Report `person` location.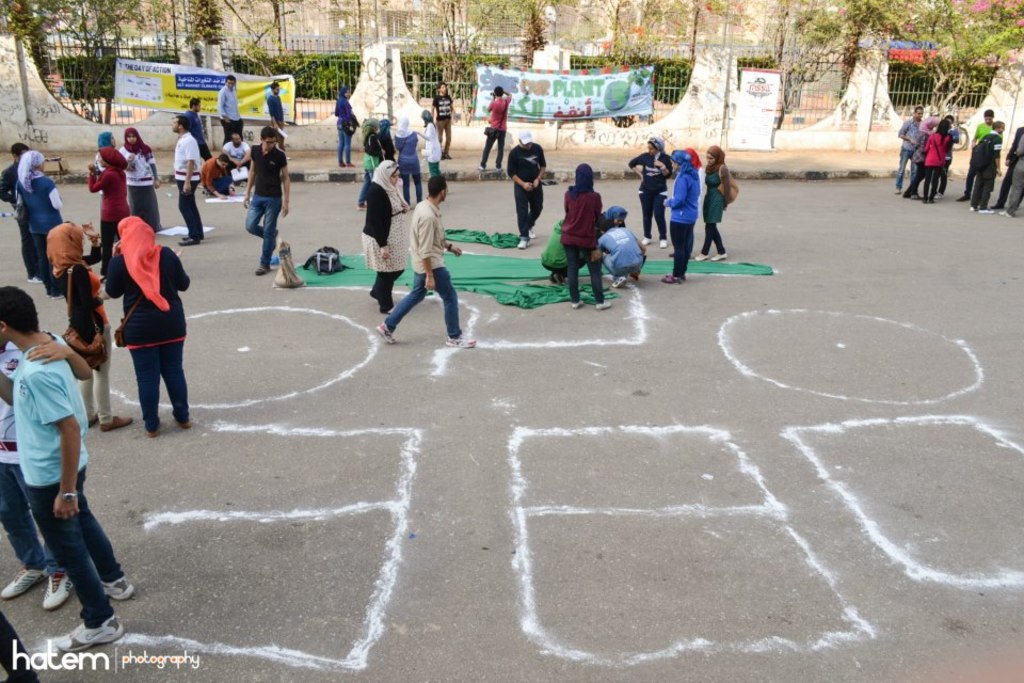
Report: locate(335, 86, 358, 165).
